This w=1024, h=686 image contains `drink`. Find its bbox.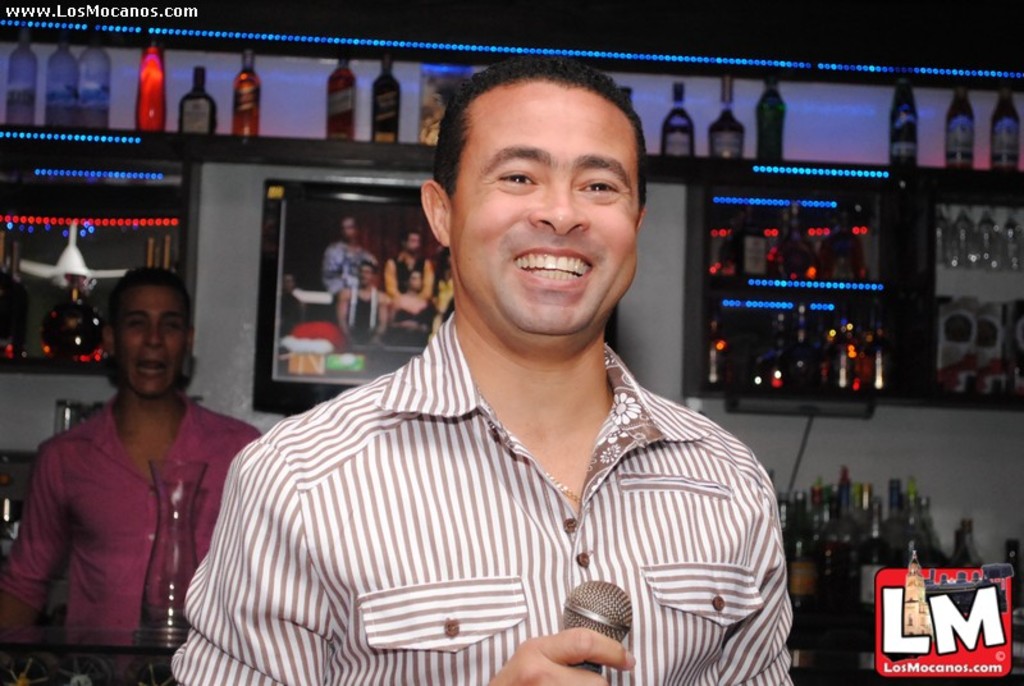
BBox(786, 541, 810, 617).
